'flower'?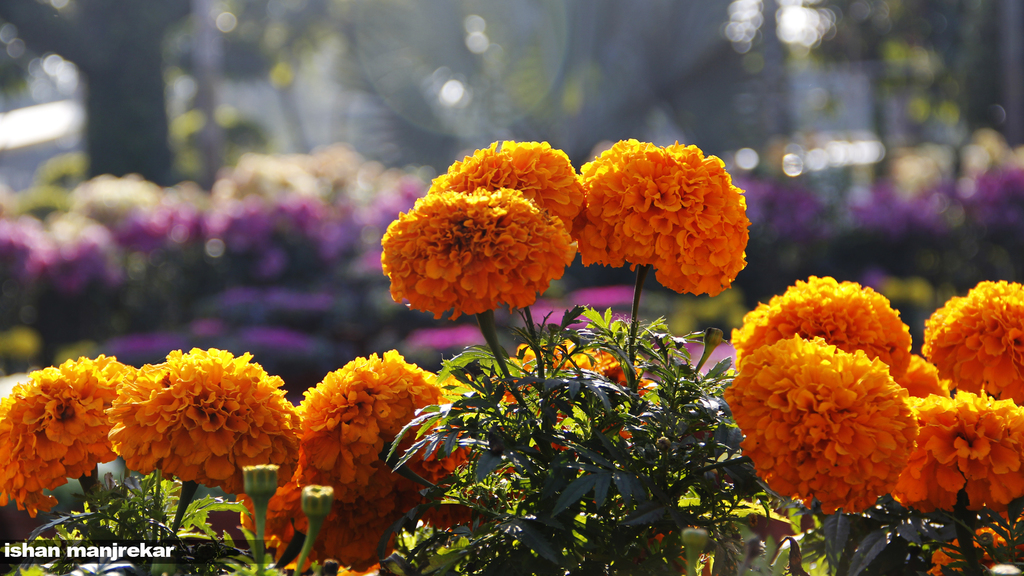
bbox=(917, 524, 1023, 575)
